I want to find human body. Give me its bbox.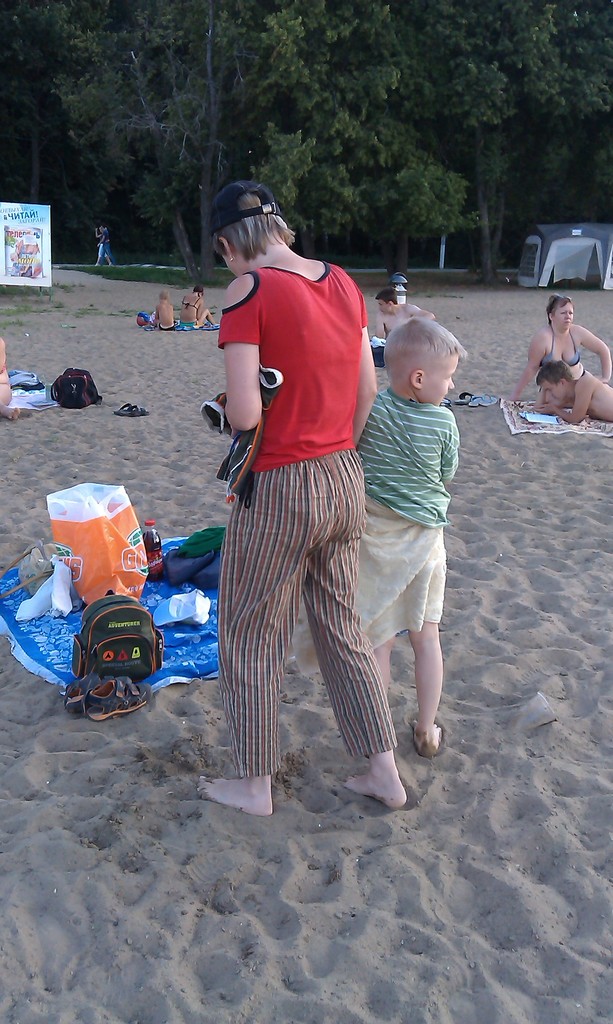
352, 312, 466, 765.
